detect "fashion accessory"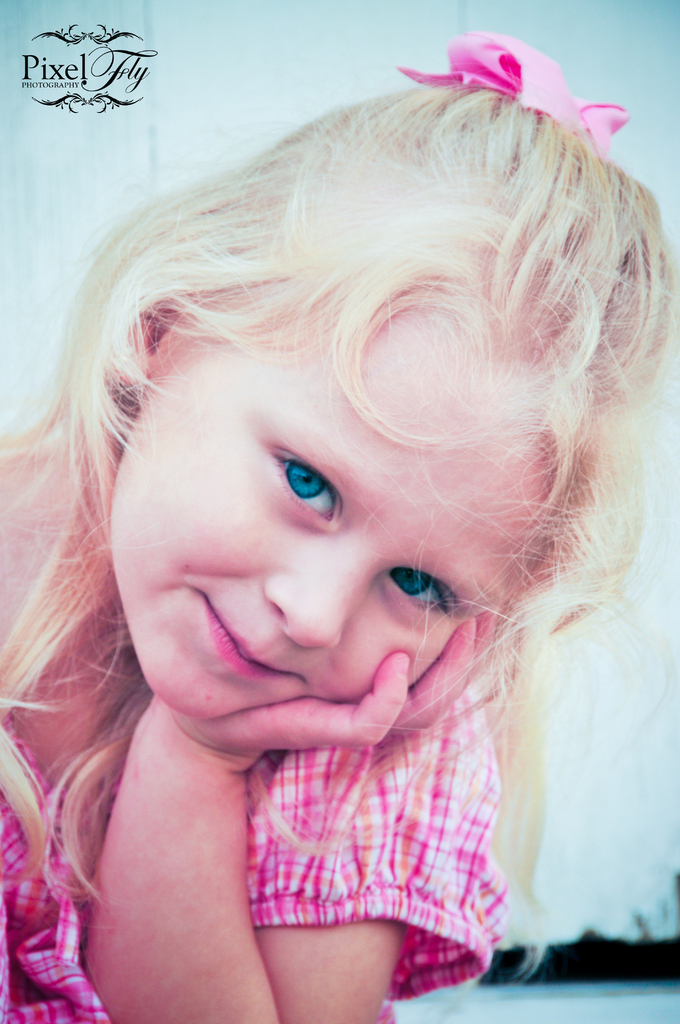
396/26/638/164
